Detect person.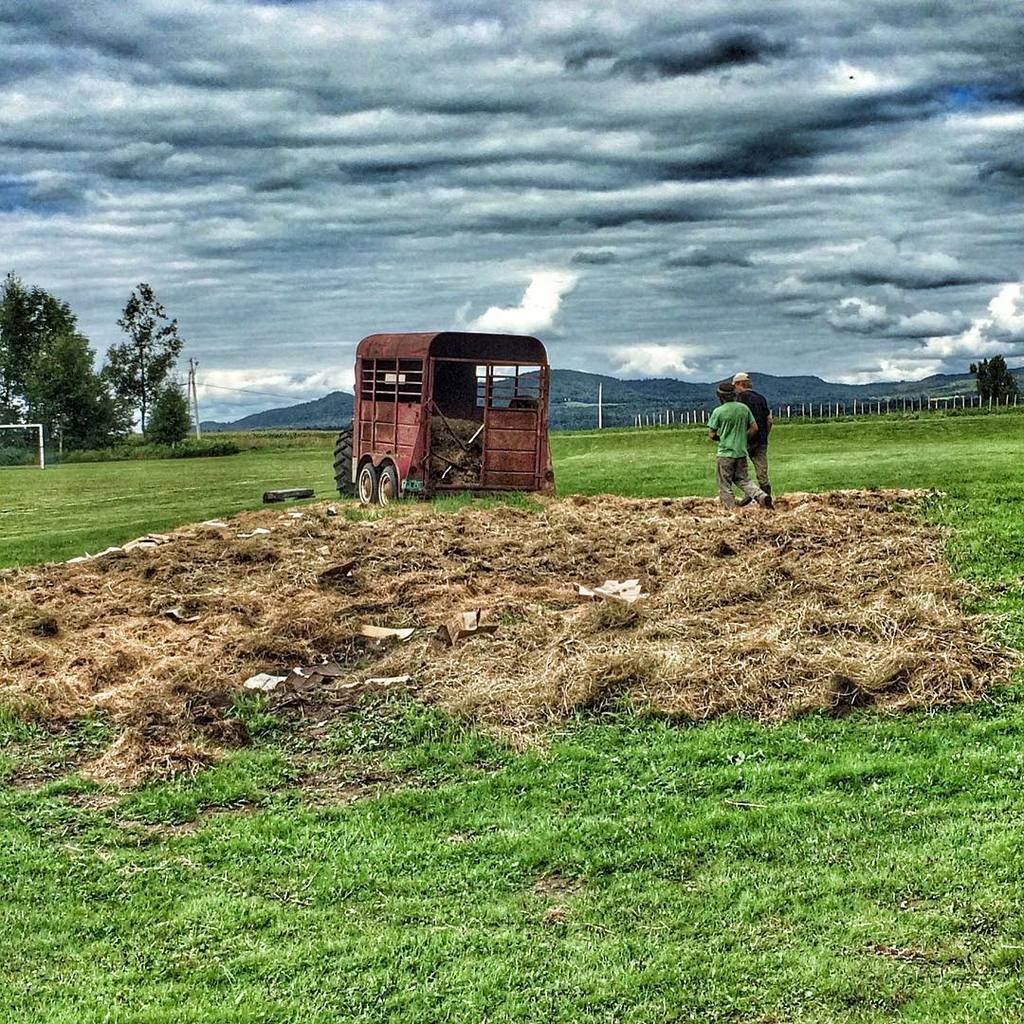
Detected at box=[719, 366, 784, 480].
